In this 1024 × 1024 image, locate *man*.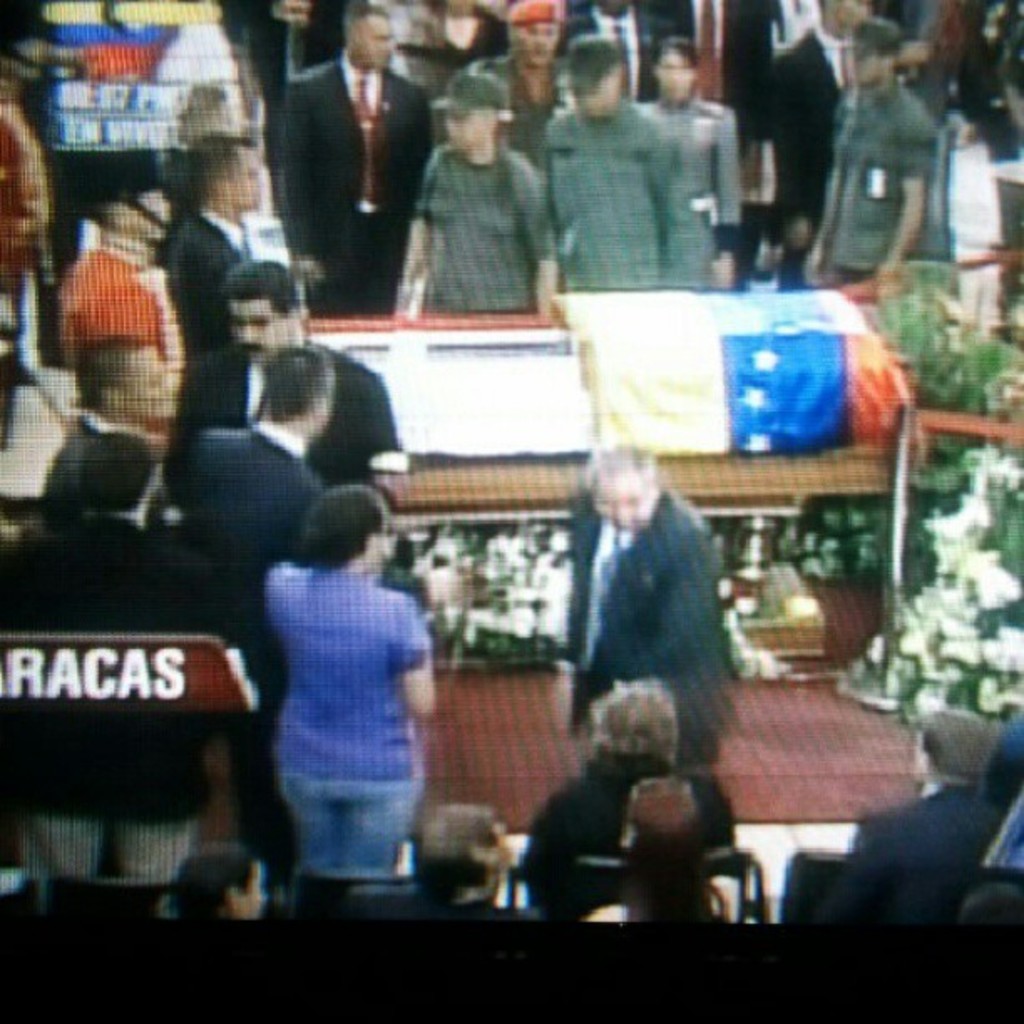
Bounding box: 182 336 355 673.
